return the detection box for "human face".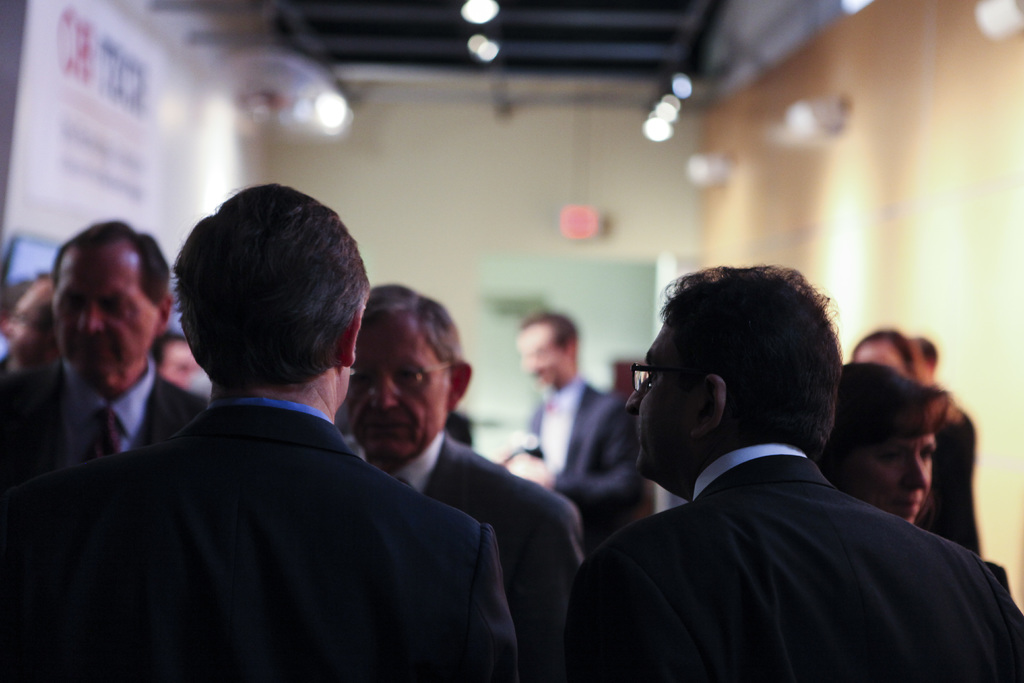
BBox(838, 427, 938, 514).
